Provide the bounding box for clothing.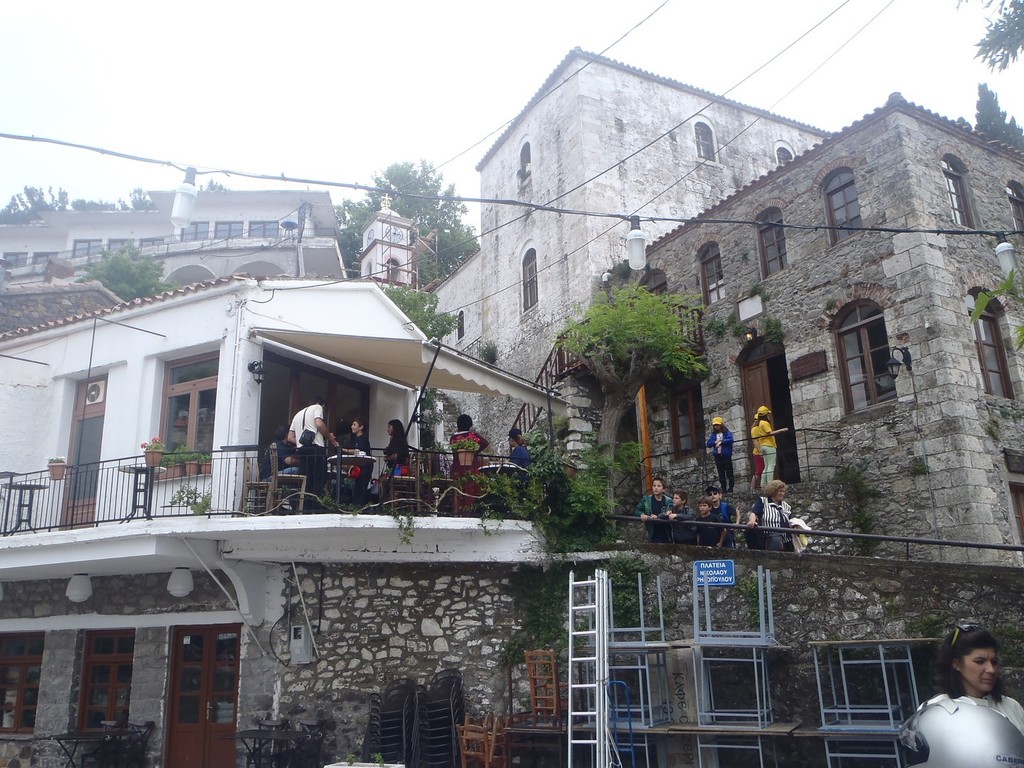
x1=448 y1=430 x2=483 y2=506.
